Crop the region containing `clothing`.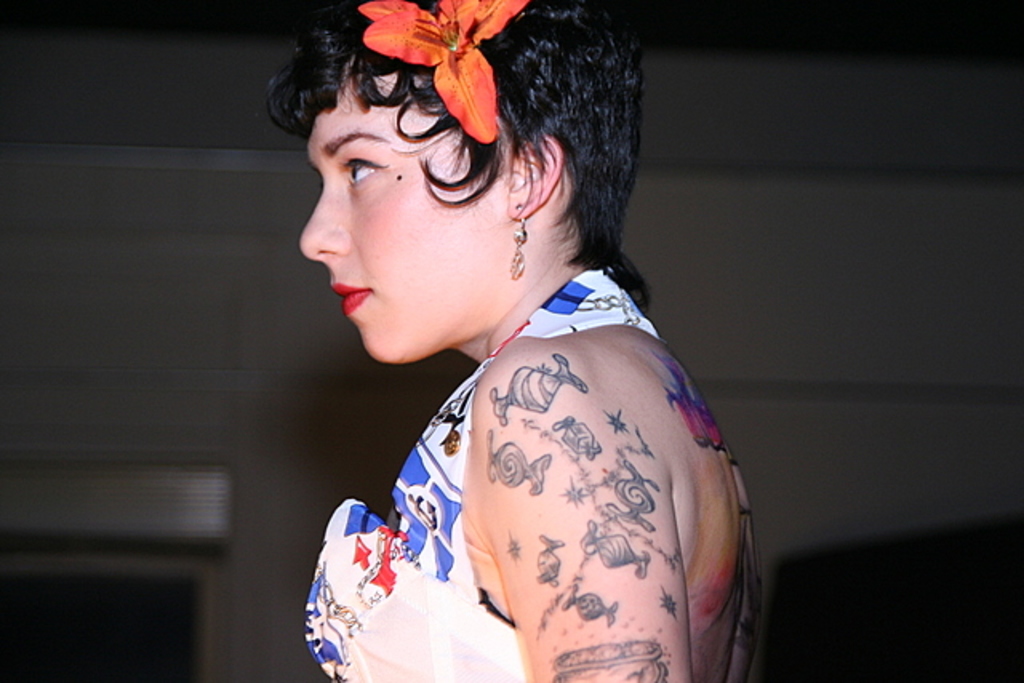
Crop region: (left=304, top=264, right=680, bottom=681).
